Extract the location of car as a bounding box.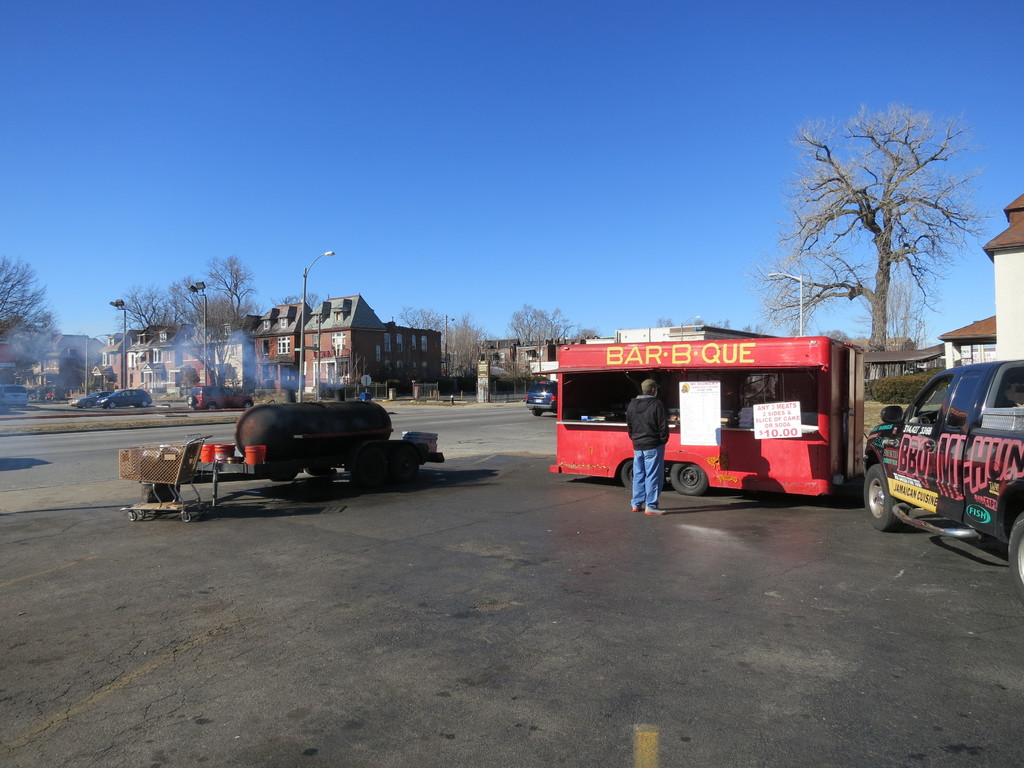
bbox=[521, 381, 559, 417].
